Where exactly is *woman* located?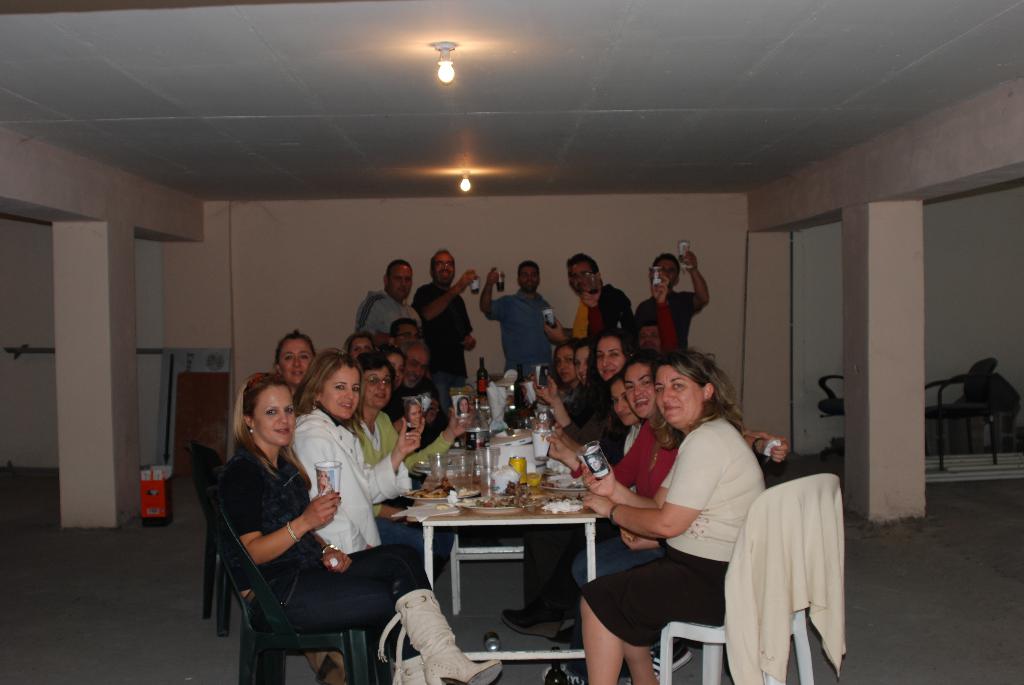
Its bounding box is rect(552, 357, 698, 498).
